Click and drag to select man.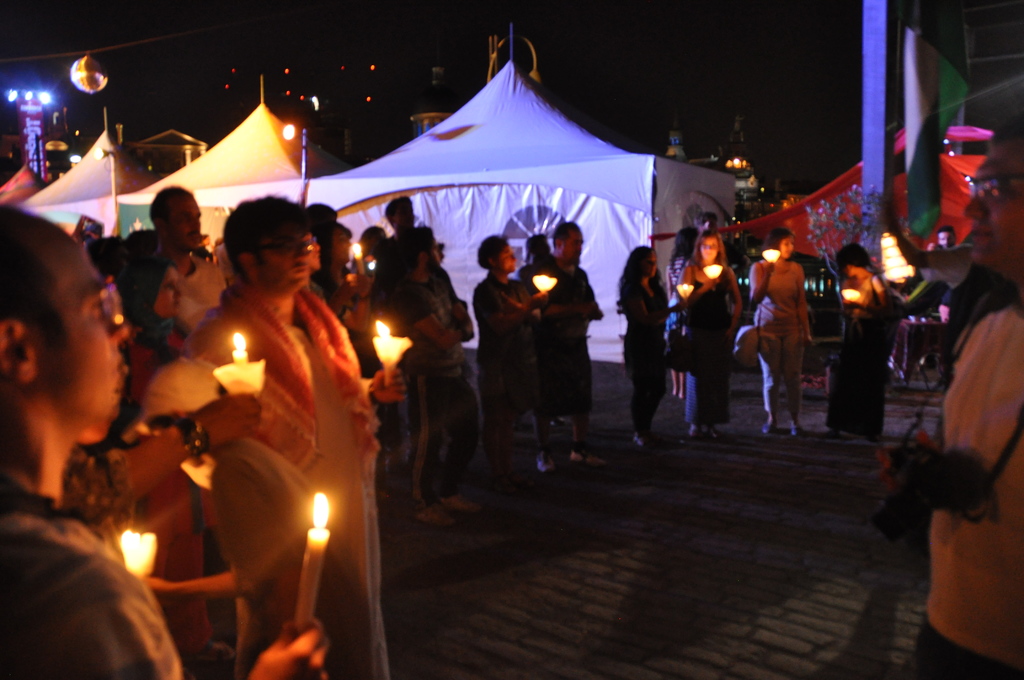
Selection: [left=471, top=228, right=560, bottom=482].
